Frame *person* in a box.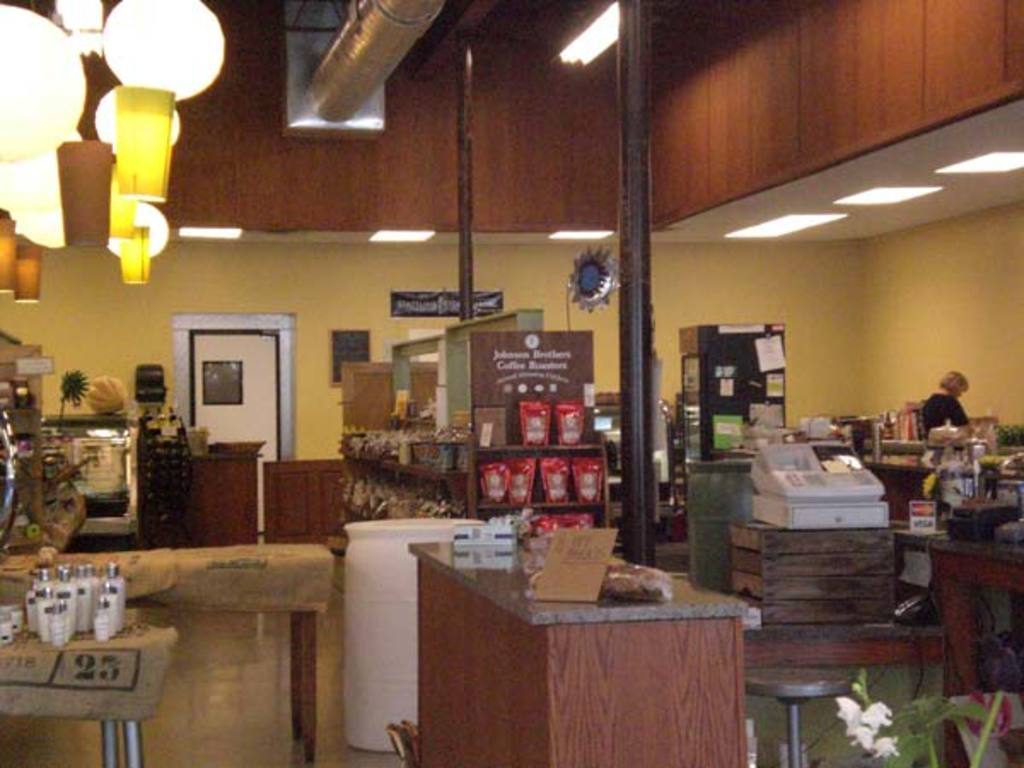
BBox(913, 365, 990, 457).
